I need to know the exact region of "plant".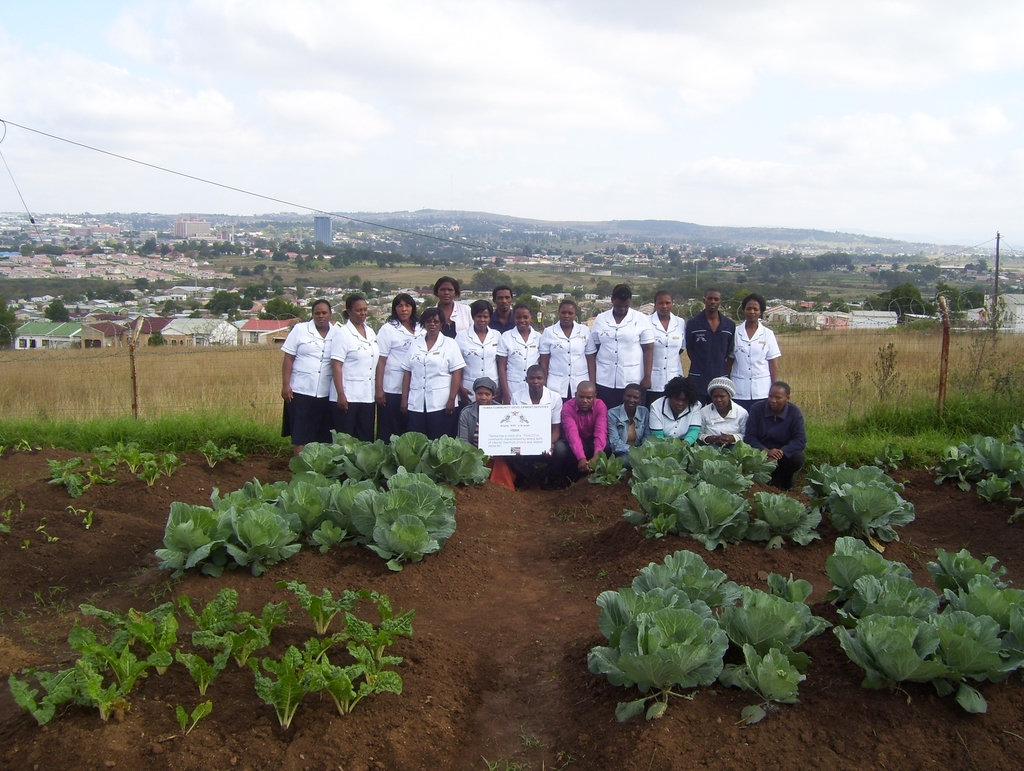
Region: crop(40, 460, 101, 497).
